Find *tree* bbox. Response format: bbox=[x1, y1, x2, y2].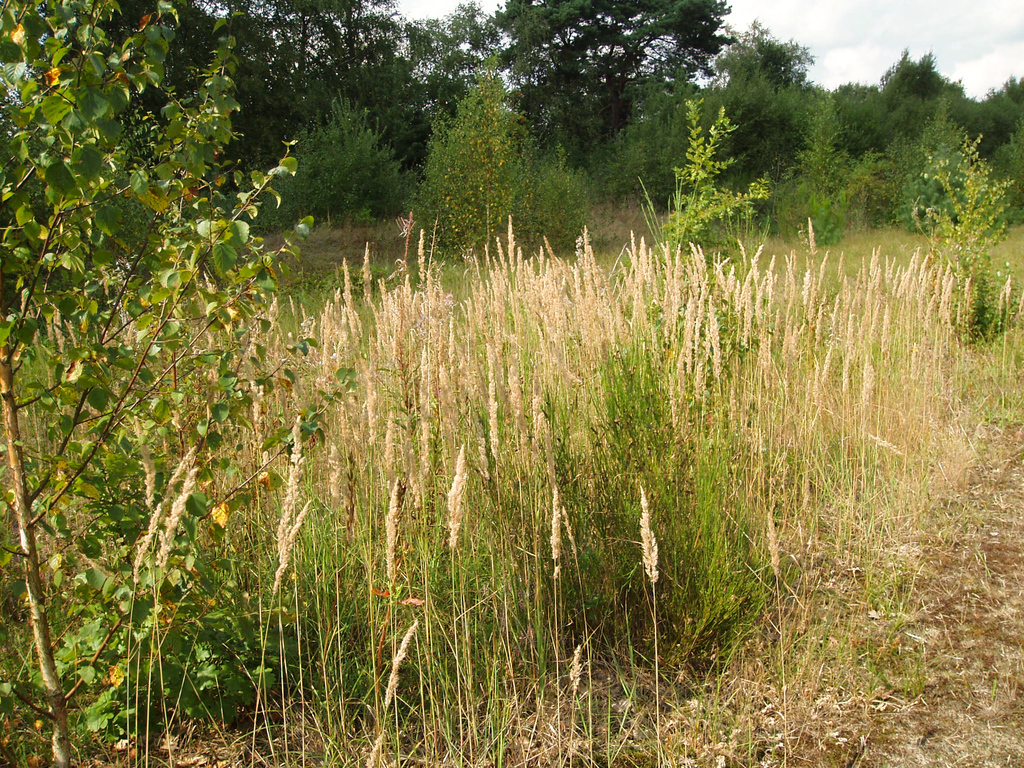
bbox=[0, 1, 346, 755].
